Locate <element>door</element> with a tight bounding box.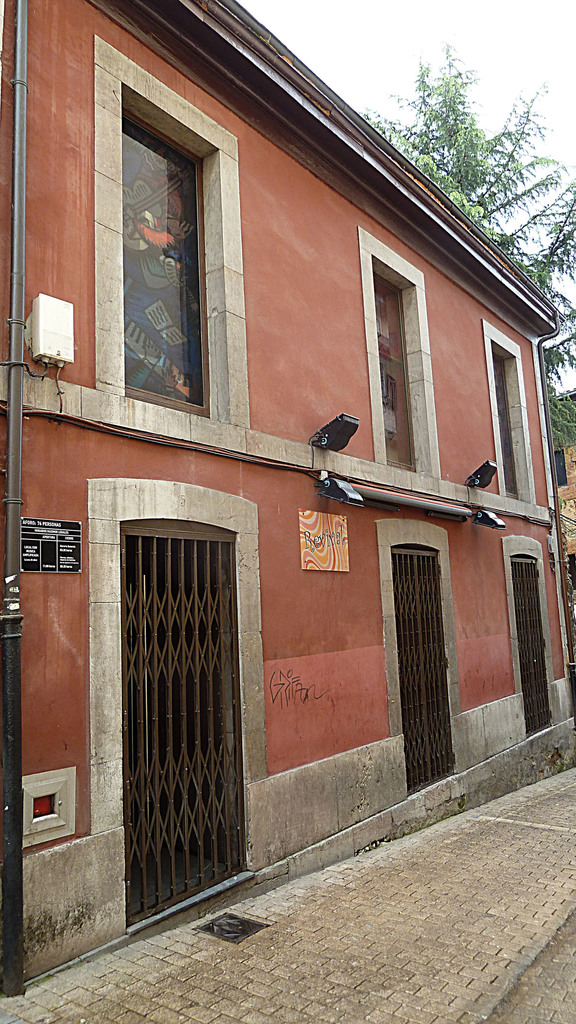
{"x1": 390, "y1": 538, "x2": 455, "y2": 798}.
